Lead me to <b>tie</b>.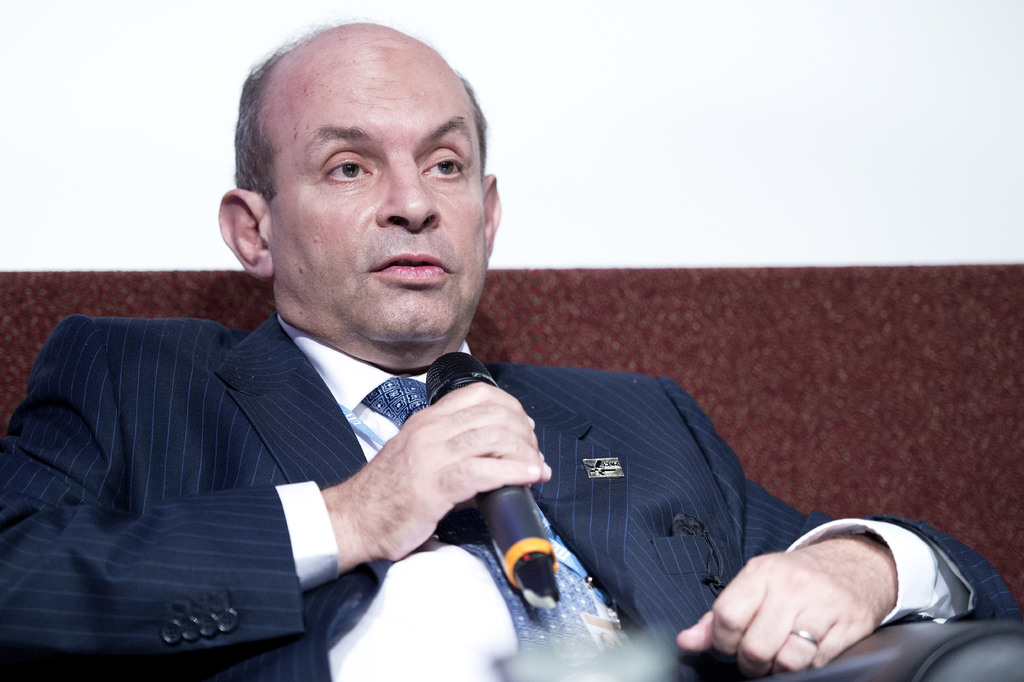
Lead to select_region(363, 374, 627, 681).
